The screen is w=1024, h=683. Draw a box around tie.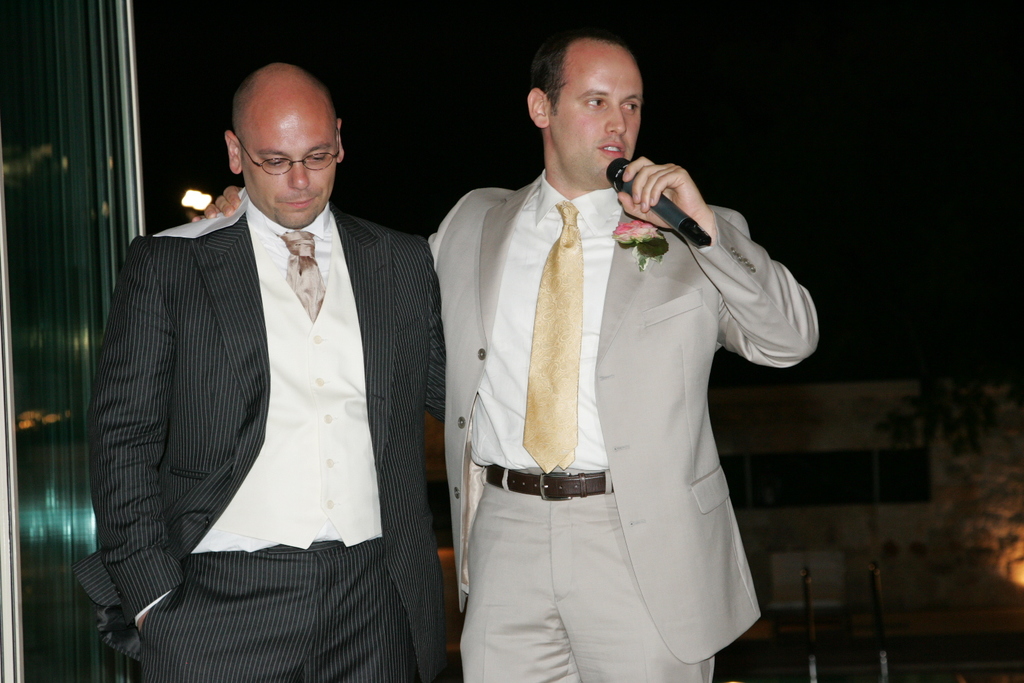
x1=519 y1=201 x2=579 y2=476.
